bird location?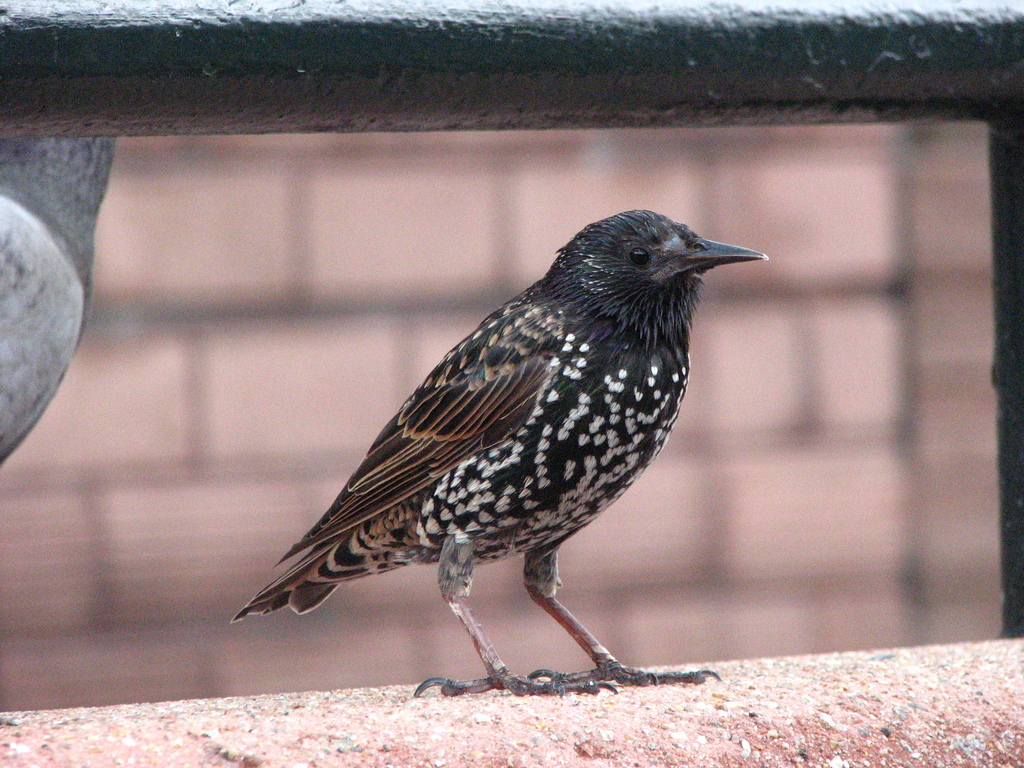
x1=231 y1=191 x2=760 y2=687
